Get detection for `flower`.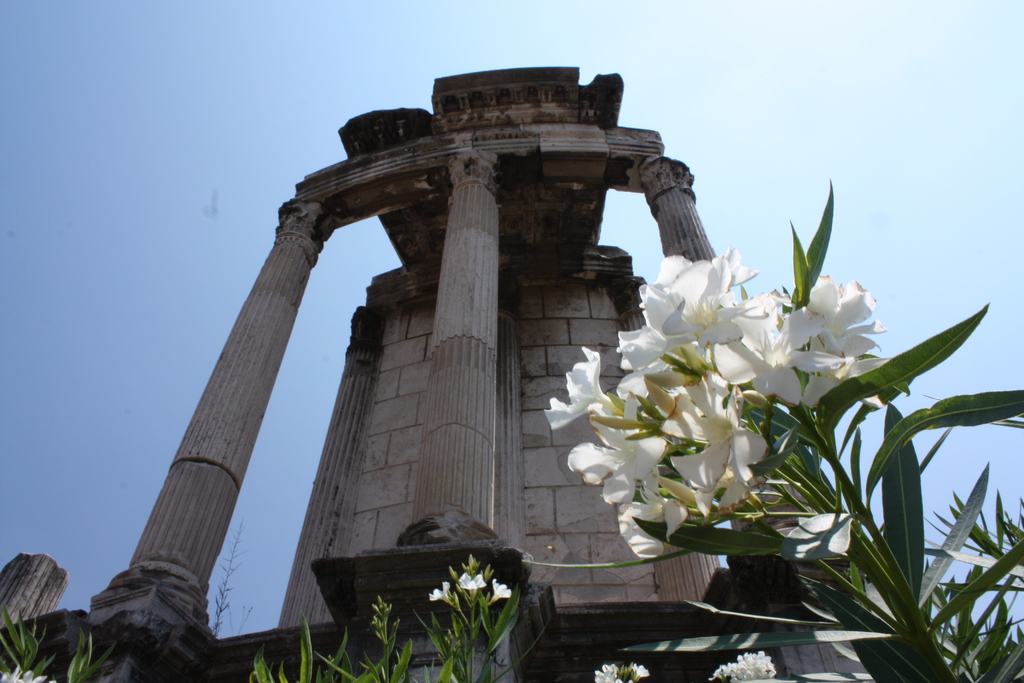
Detection: [431,579,460,613].
